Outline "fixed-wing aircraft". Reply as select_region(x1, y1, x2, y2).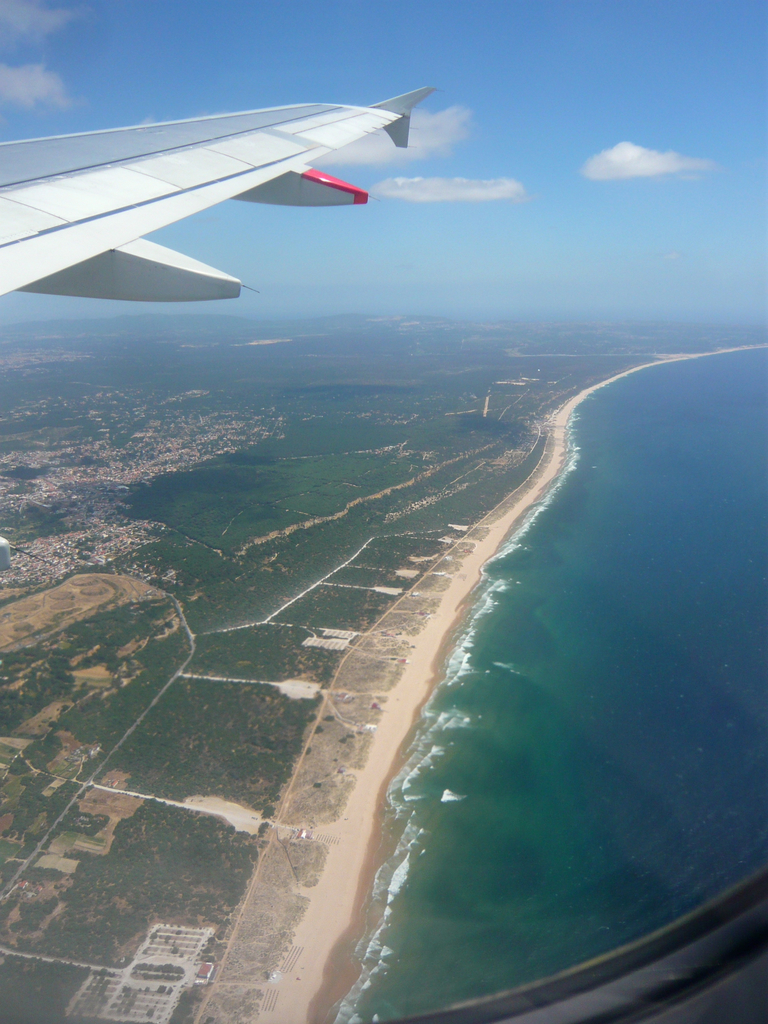
select_region(1, 71, 441, 320).
